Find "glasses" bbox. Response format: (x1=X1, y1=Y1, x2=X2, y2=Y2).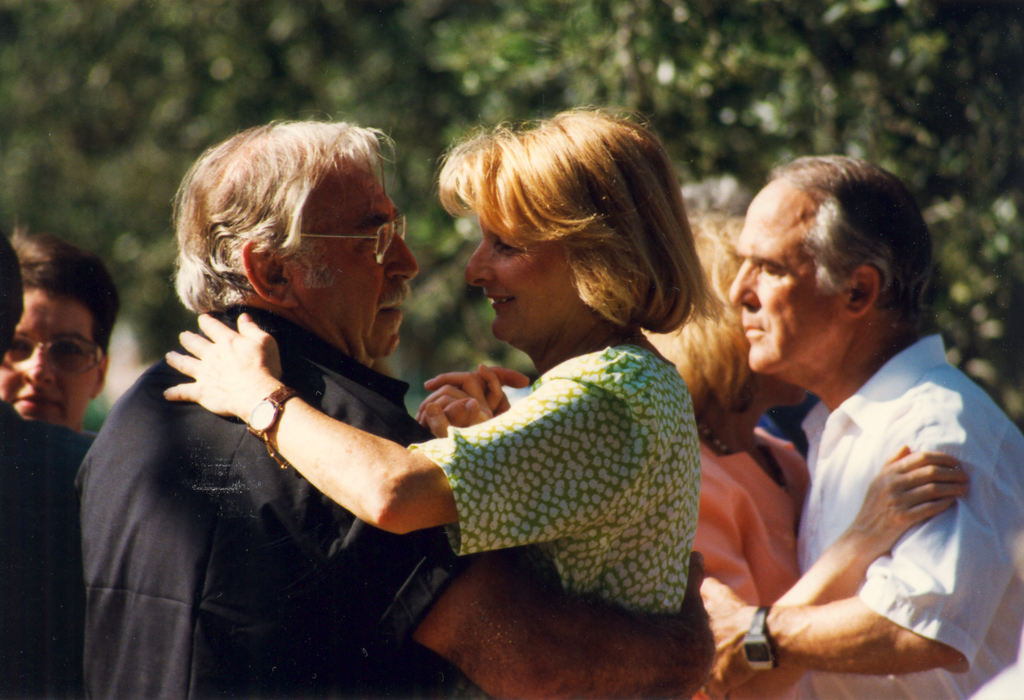
(x1=301, y1=215, x2=410, y2=266).
